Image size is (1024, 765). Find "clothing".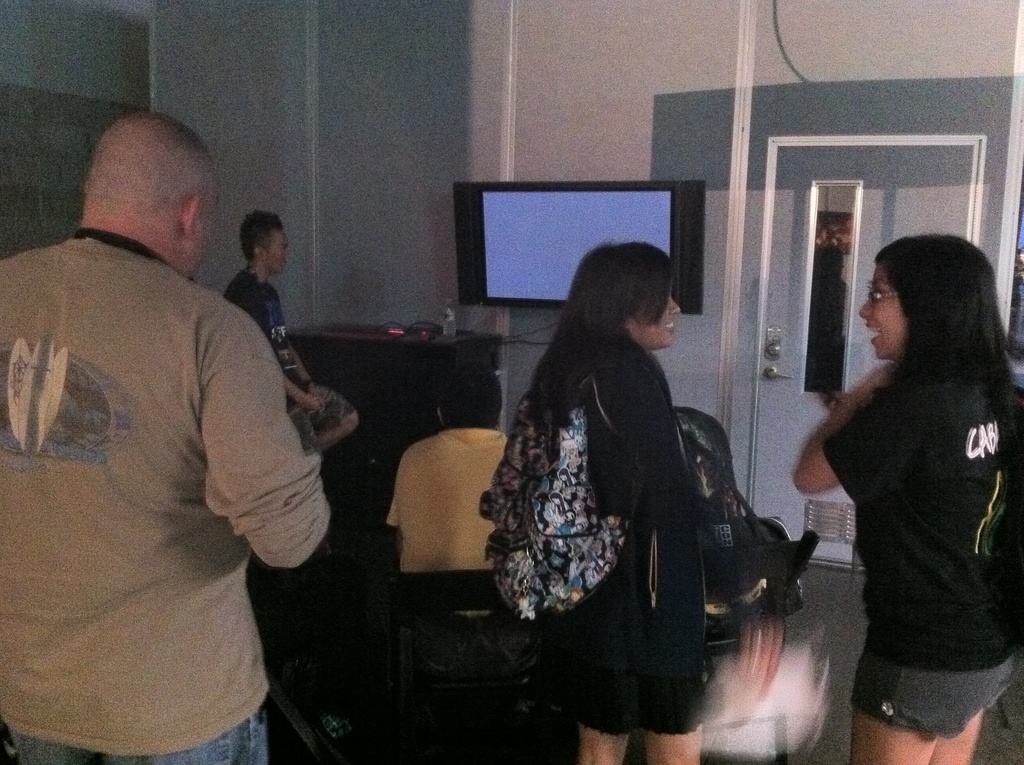
225, 265, 311, 448.
